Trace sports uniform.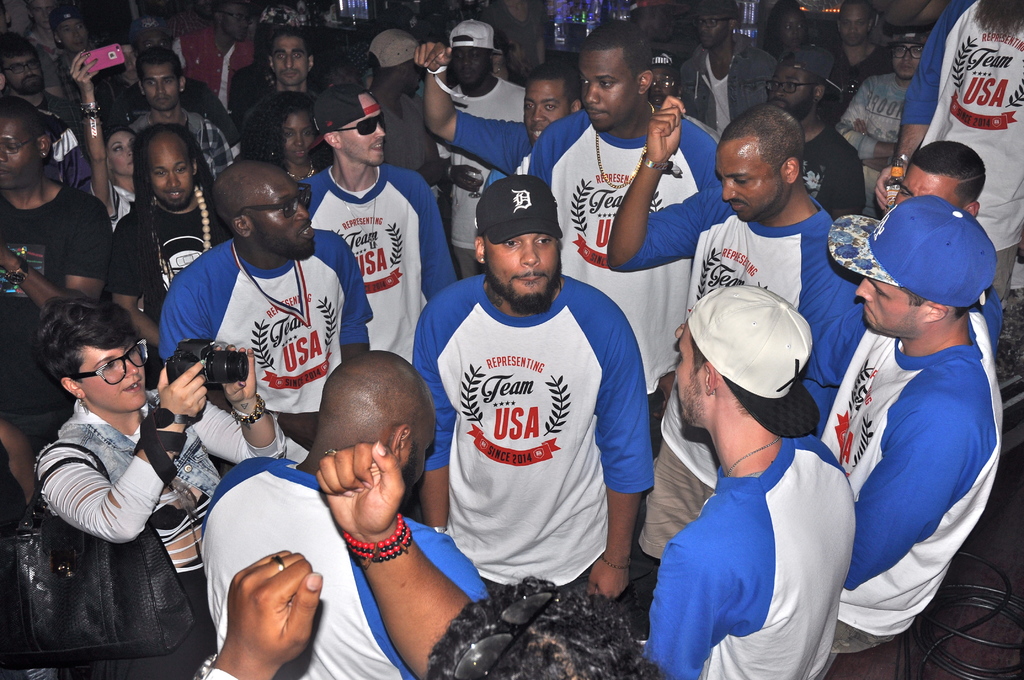
Traced to bbox(882, 2, 1020, 290).
